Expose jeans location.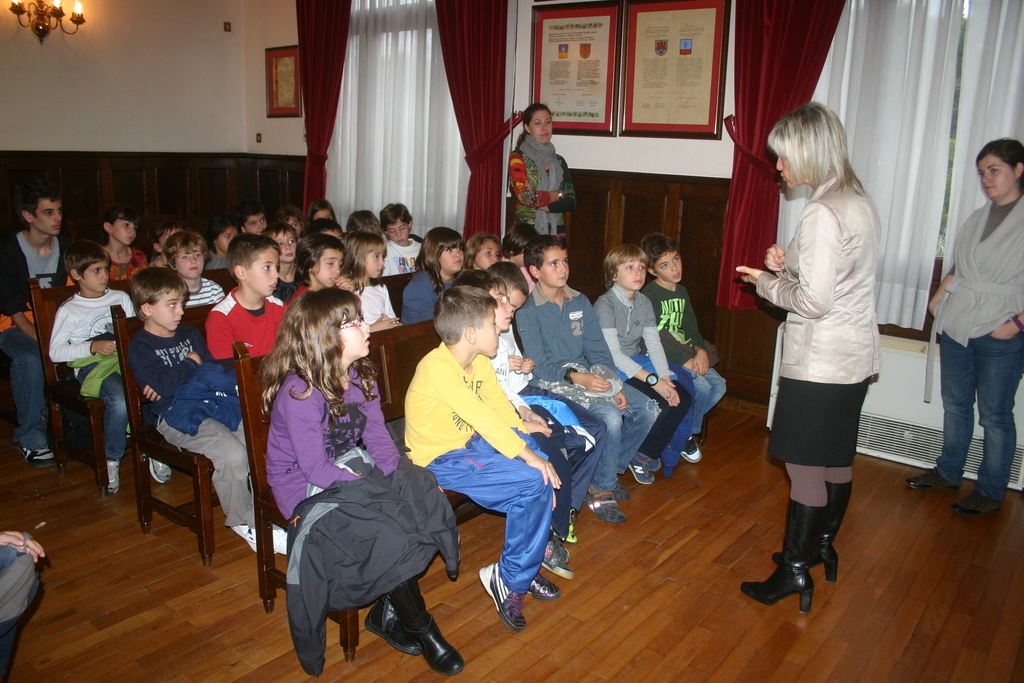
Exposed at 922:325:1021:512.
